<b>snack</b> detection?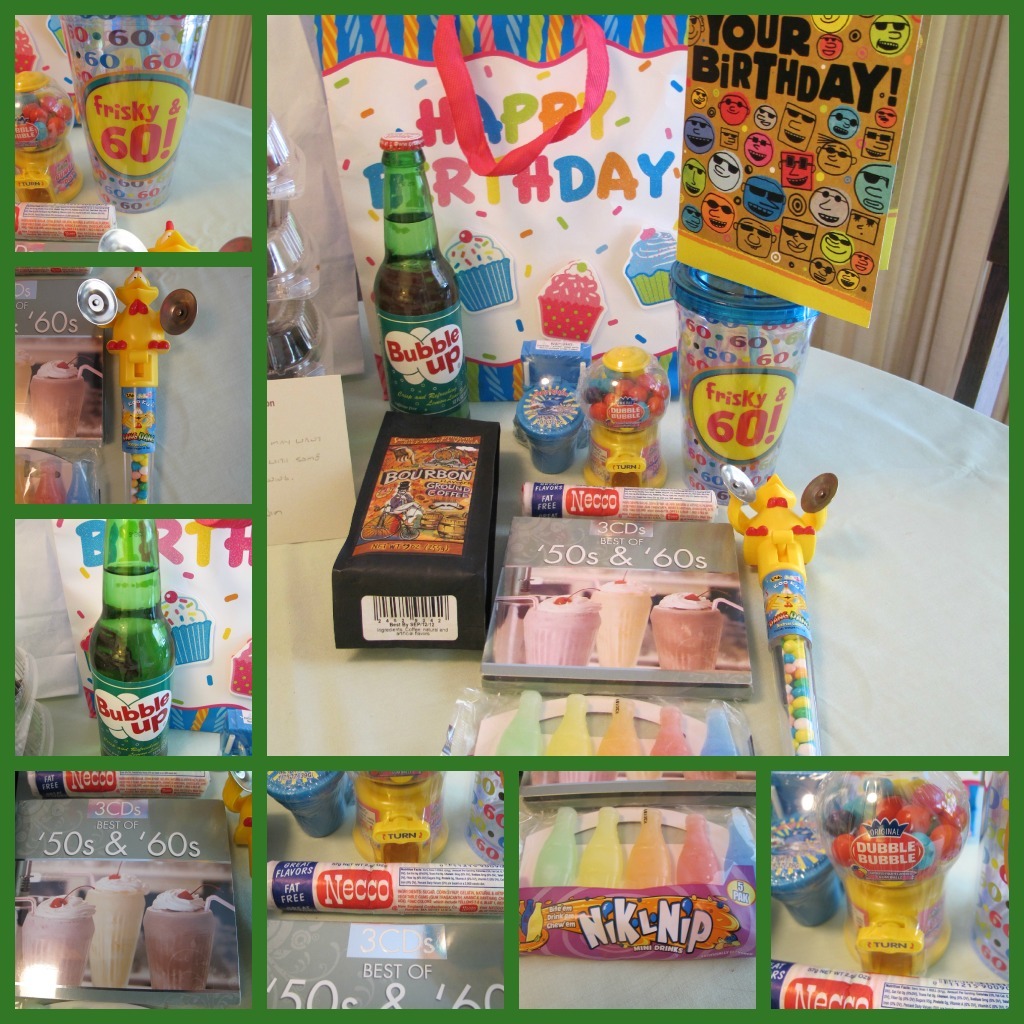
select_region(13, 14, 84, 202)
